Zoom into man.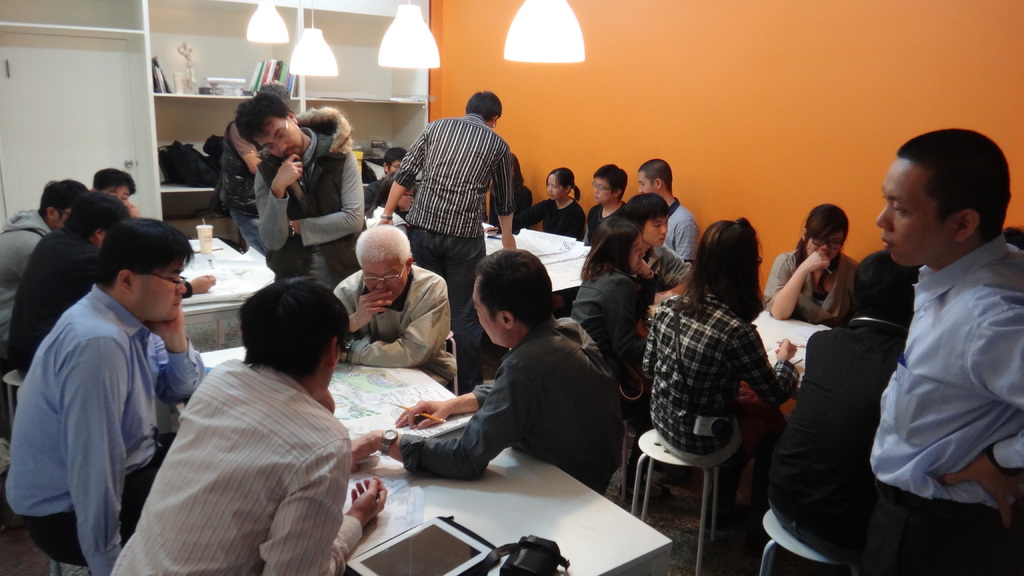
Zoom target: {"left": 0, "top": 177, "right": 92, "bottom": 340}.
